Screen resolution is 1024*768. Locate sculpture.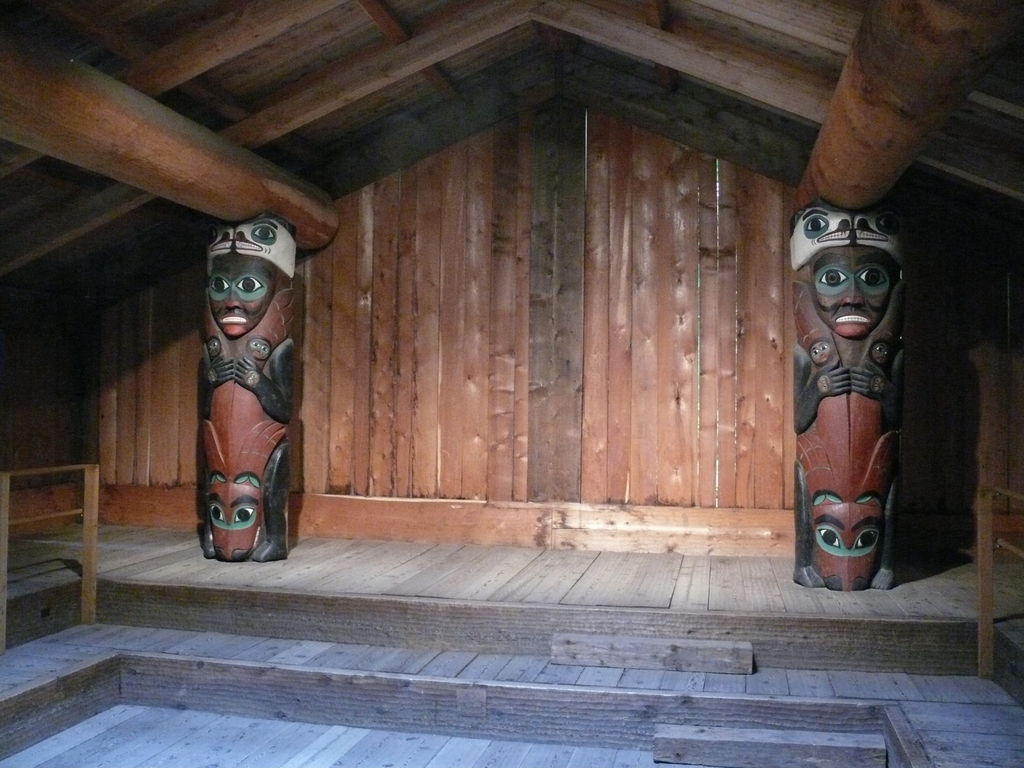
rect(189, 214, 305, 565).
